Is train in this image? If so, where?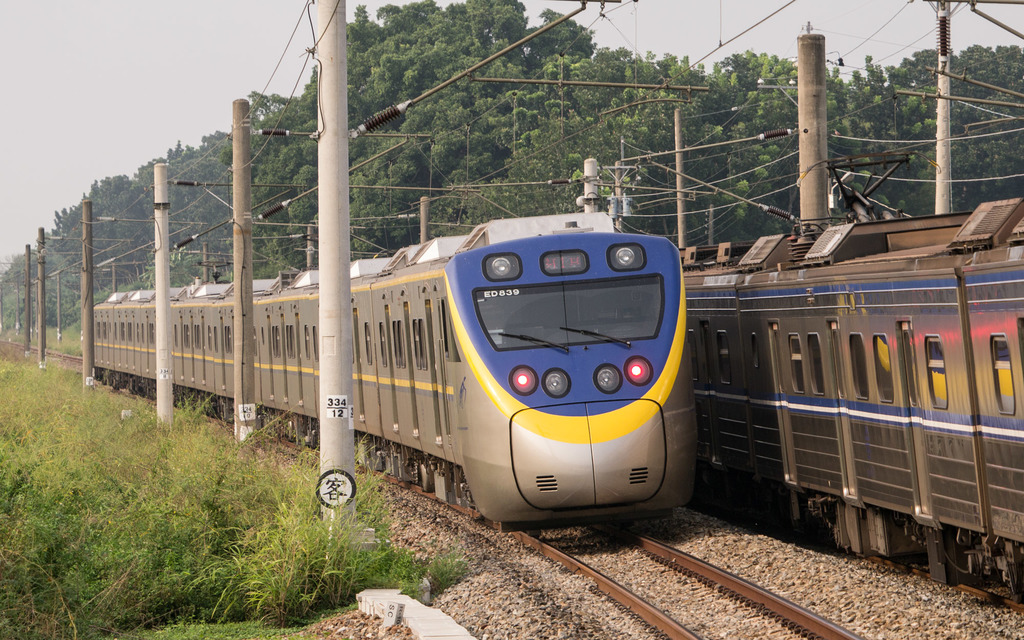
Yes, at [left=686, top=164, right=1023, bottom=599].
